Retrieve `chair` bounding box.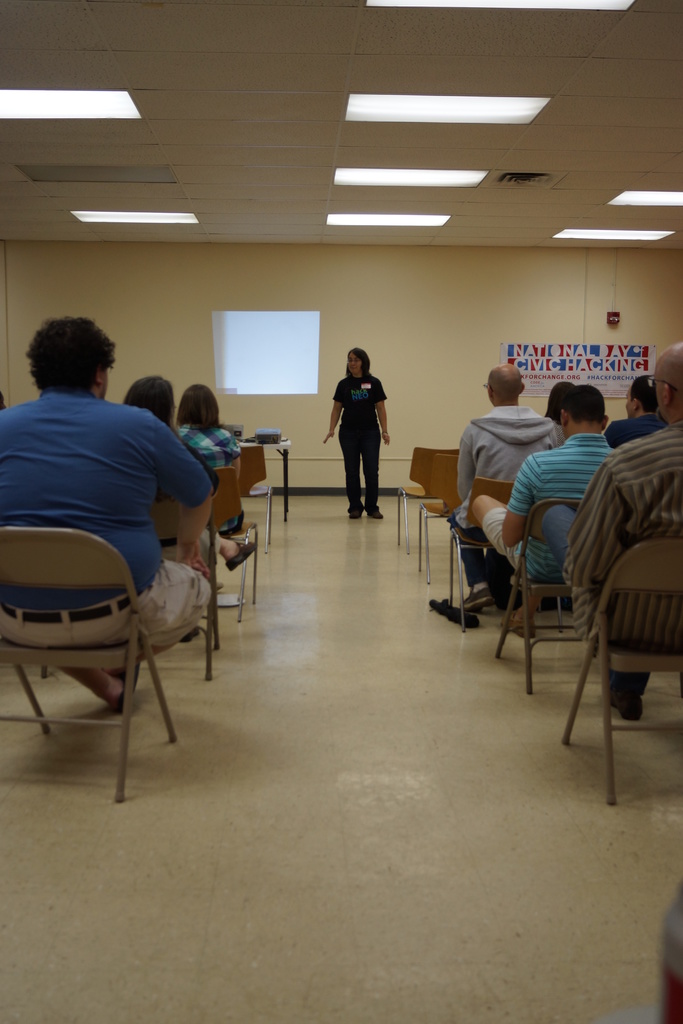
Bounding box: {"x1": 148, "y1": 490, "x2": 226, "y2": 686}.
